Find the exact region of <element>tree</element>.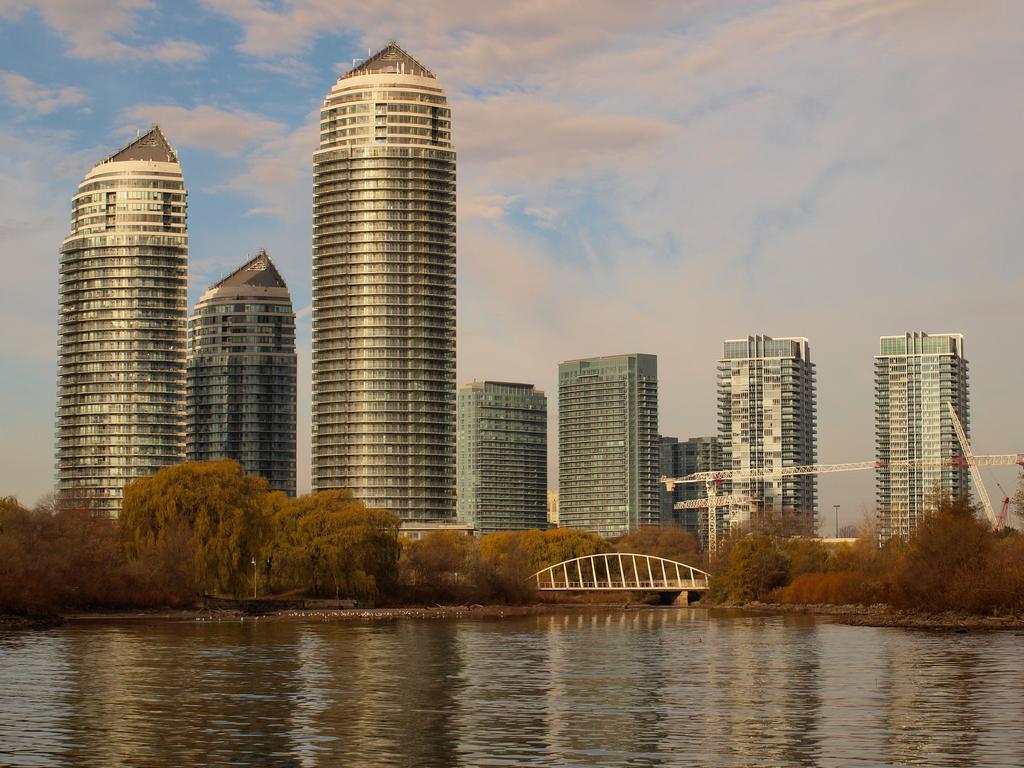
Exact region: box=[407, 522, 477, 609].
